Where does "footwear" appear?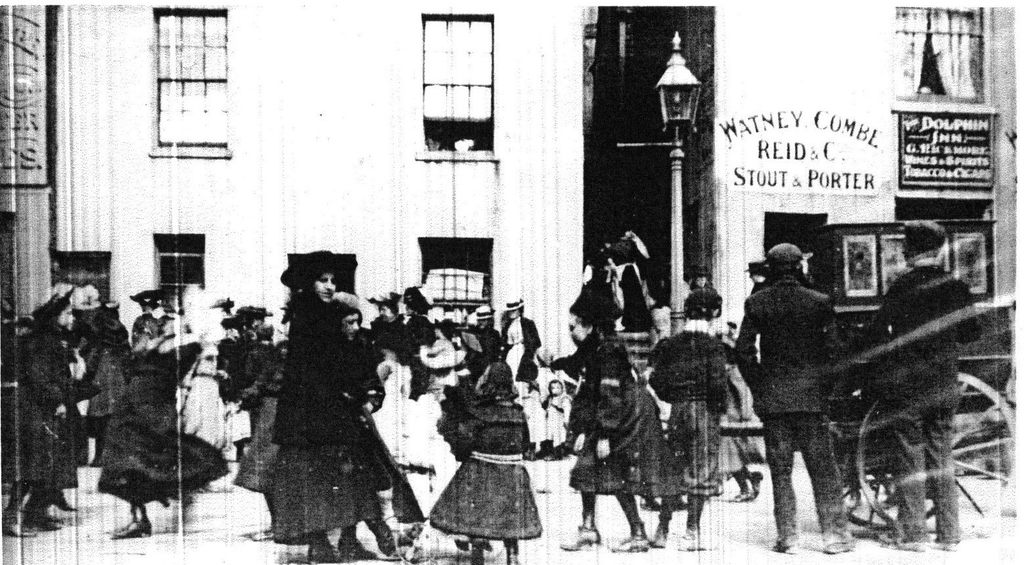
Appears at box=[50, 493, 76, 511].
